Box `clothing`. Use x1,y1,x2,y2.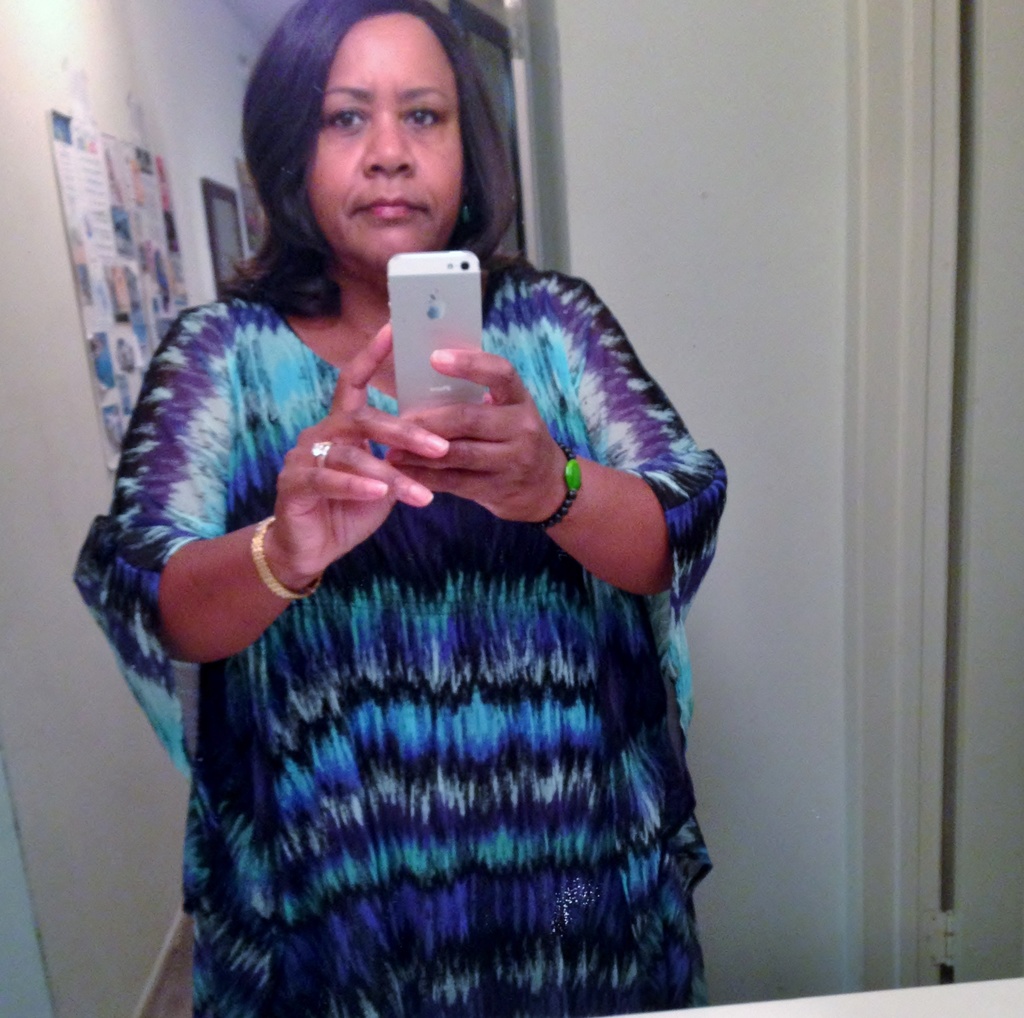
116,179,710,1017.
